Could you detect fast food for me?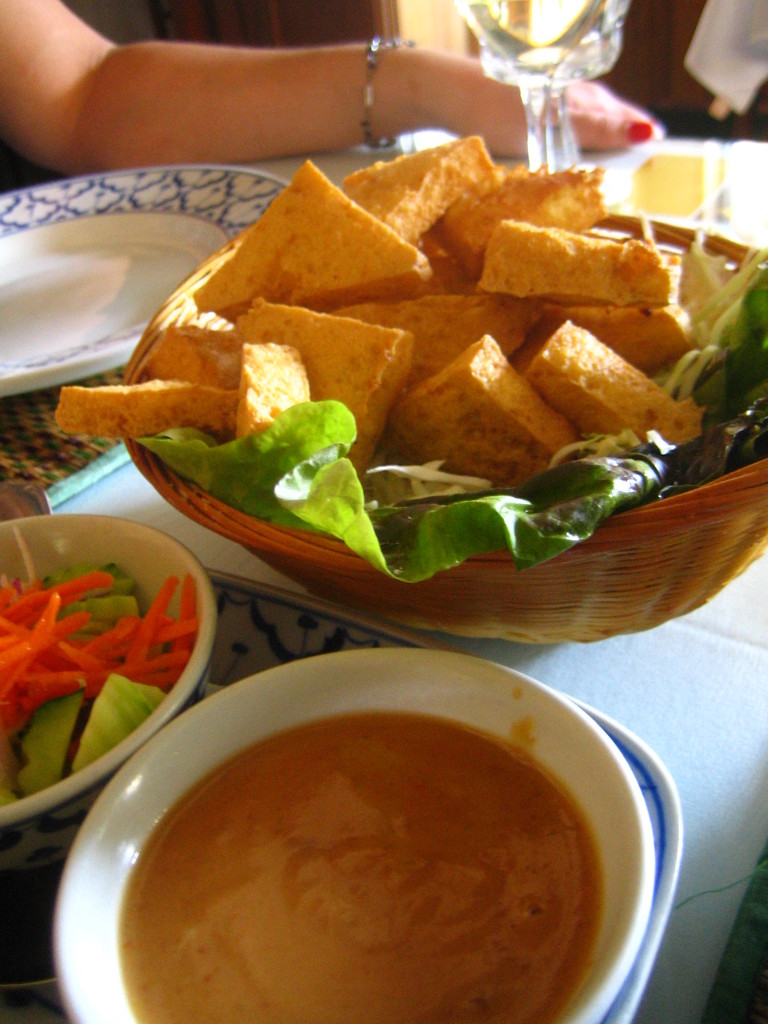
Detection result: 239/308/418/495.
